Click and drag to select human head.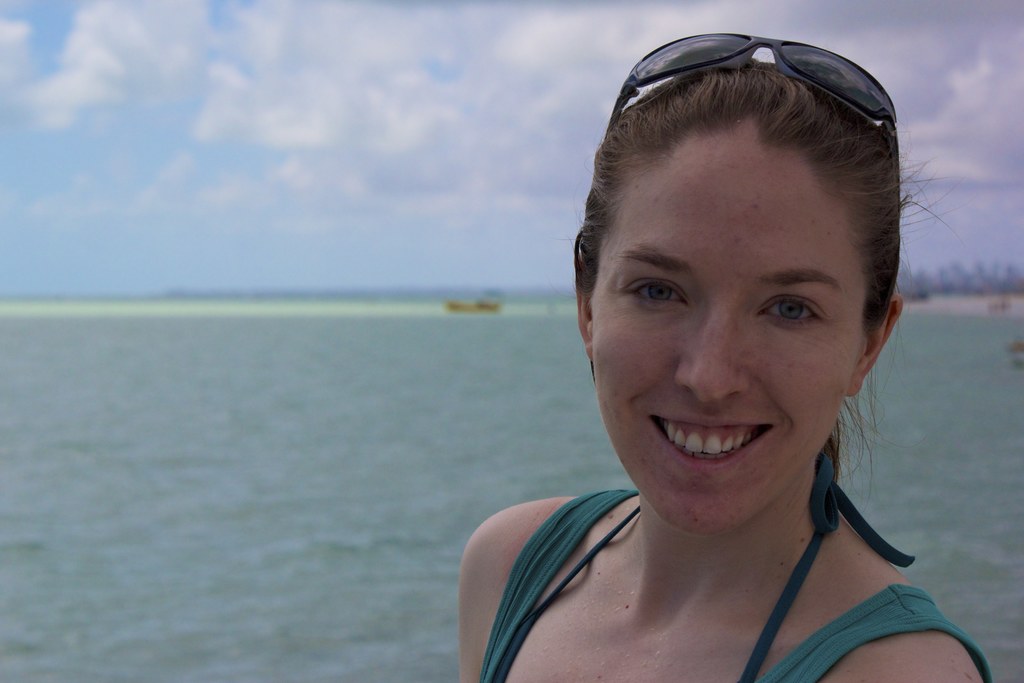
Selection: [564,35,909,493].
